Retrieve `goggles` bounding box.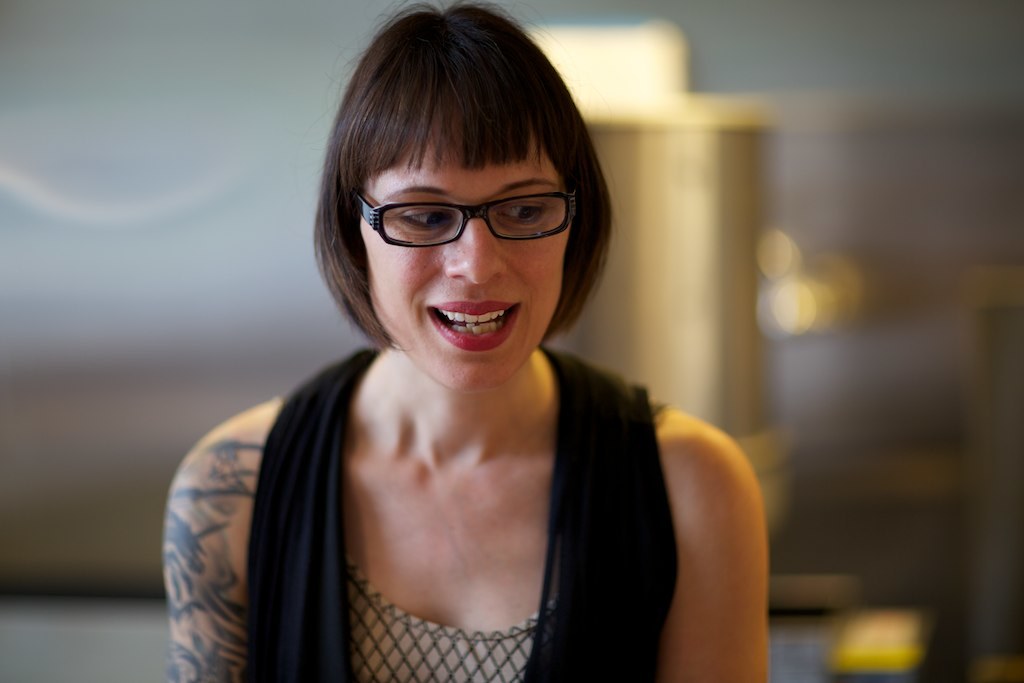
Bounding box: x1=357, y1=182, x2=583, y2=254.
